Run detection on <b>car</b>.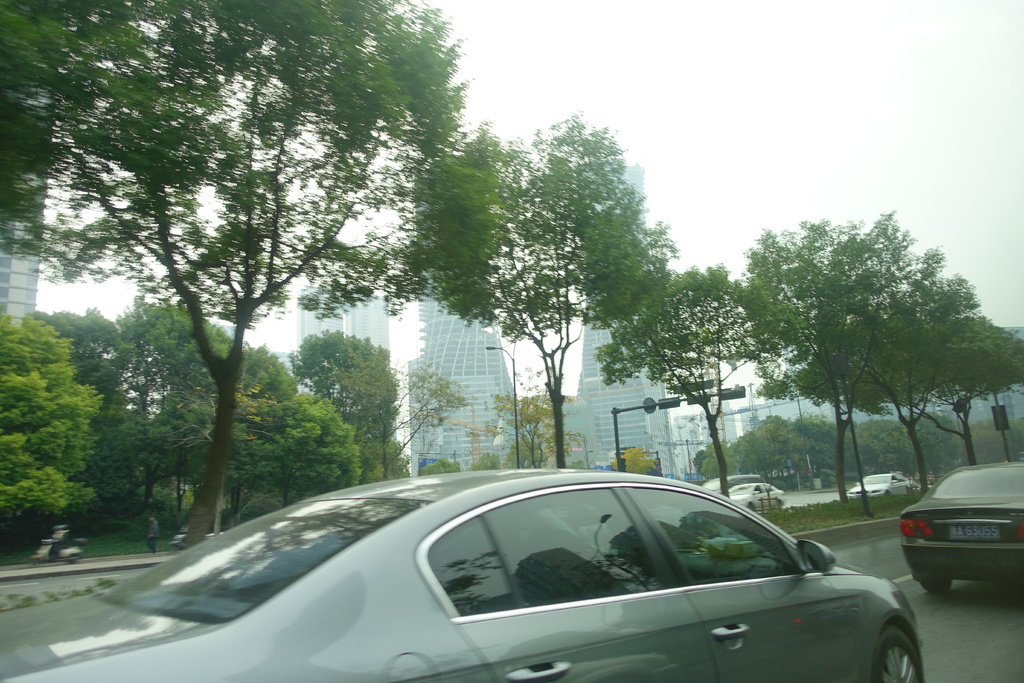
Result: detection(851, 470, 920, 497).
